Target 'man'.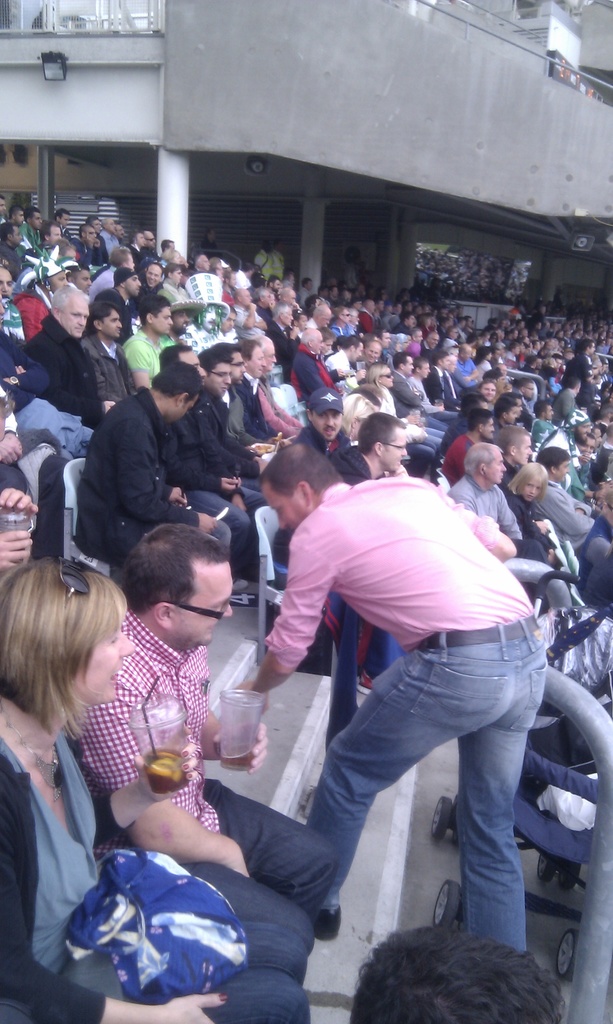
Target region: x1=42 y1=223 x2=61 y2=242.
